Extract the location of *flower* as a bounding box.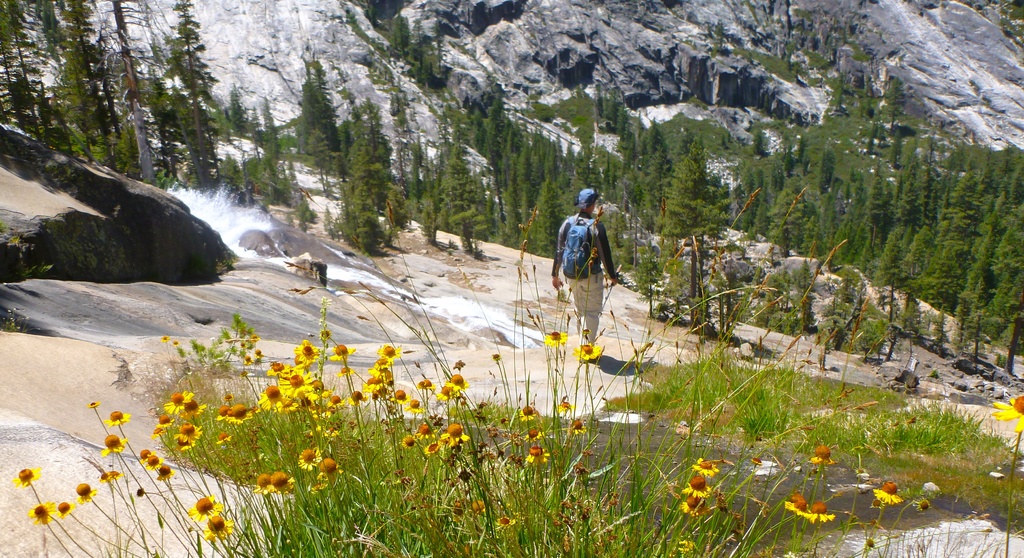
locate(13, 466, 41, 489).
